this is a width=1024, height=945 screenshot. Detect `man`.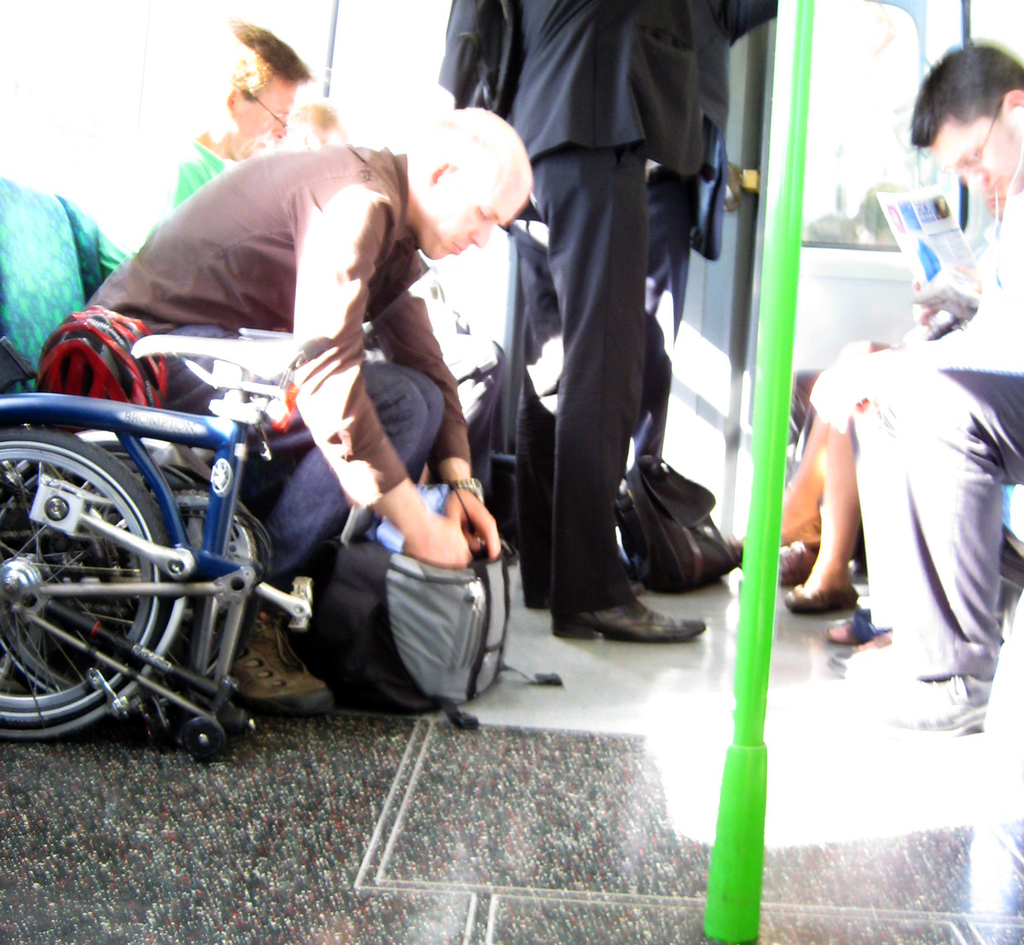
498:0:704:643.
